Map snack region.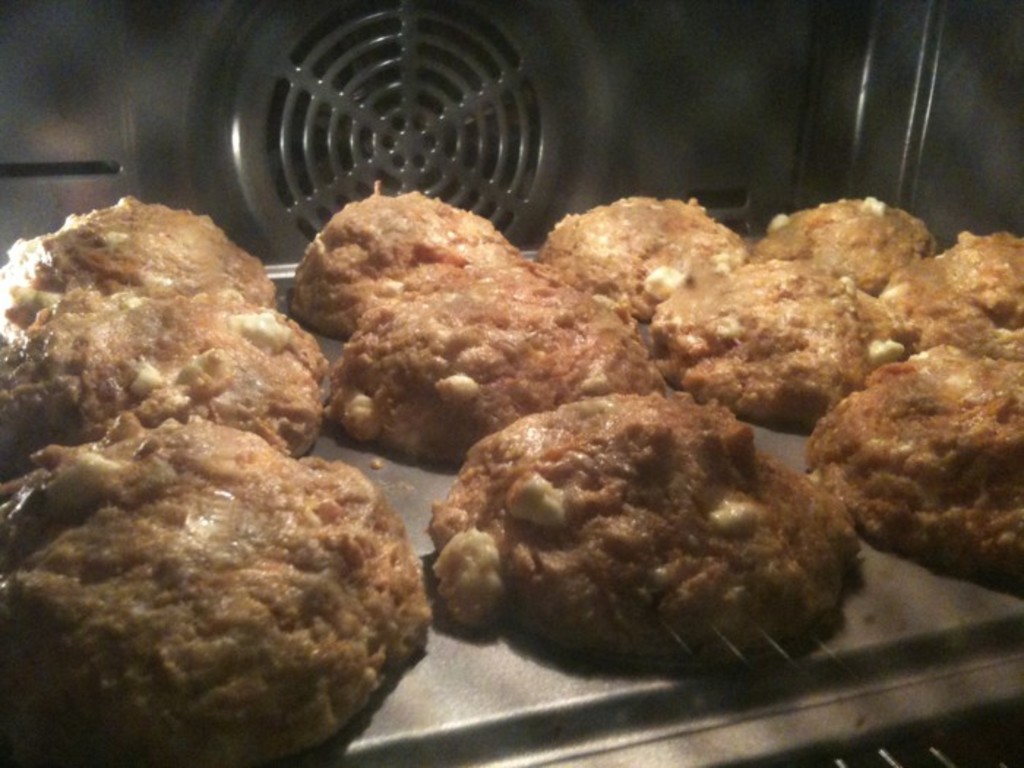
Mapped to x1=879 y1=221 x2=1023 y2=366.
